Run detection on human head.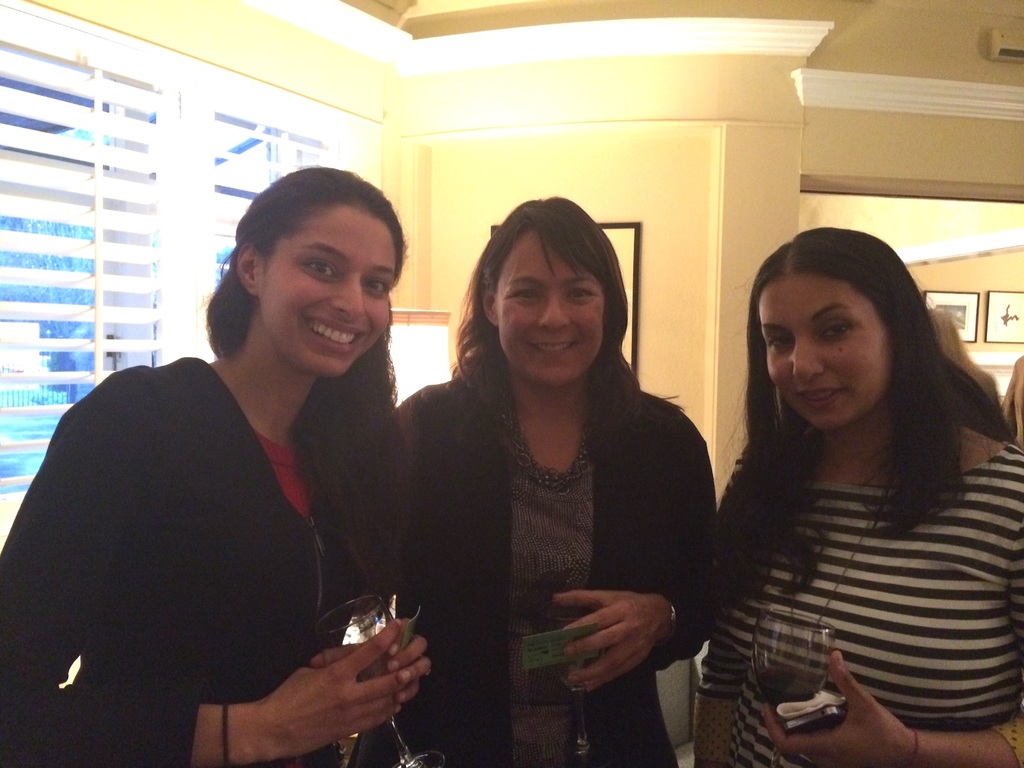
Result: 230 171 406 388.
